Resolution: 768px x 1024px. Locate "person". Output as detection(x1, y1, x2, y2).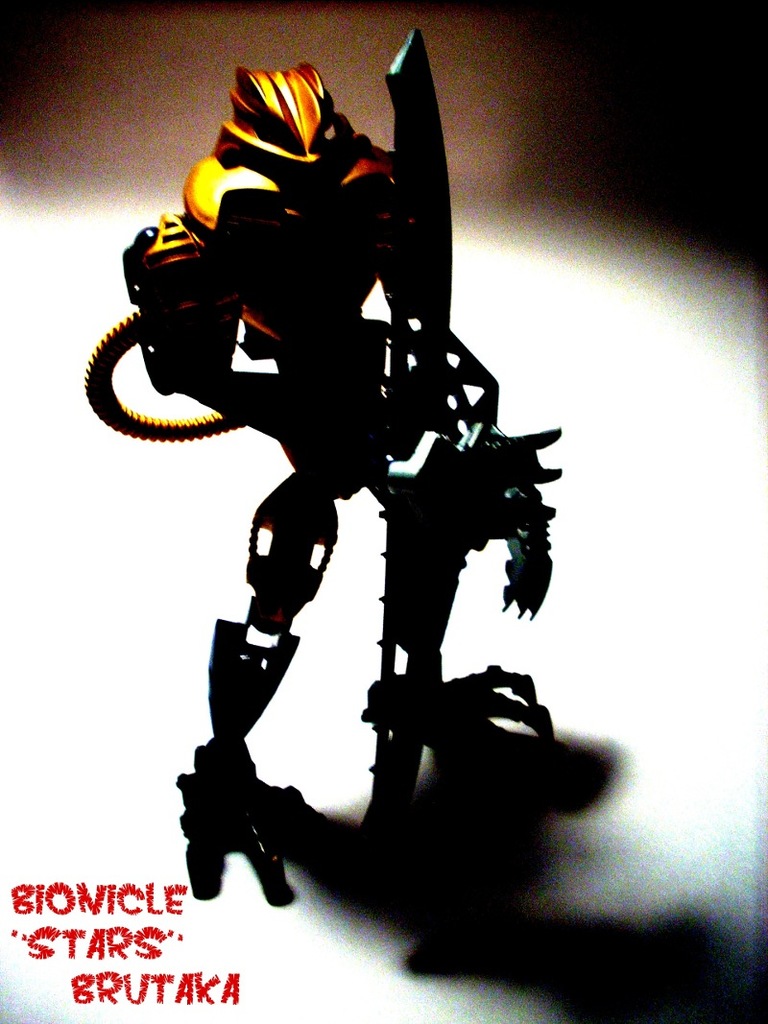
detection(125, 67, 505, 835).
